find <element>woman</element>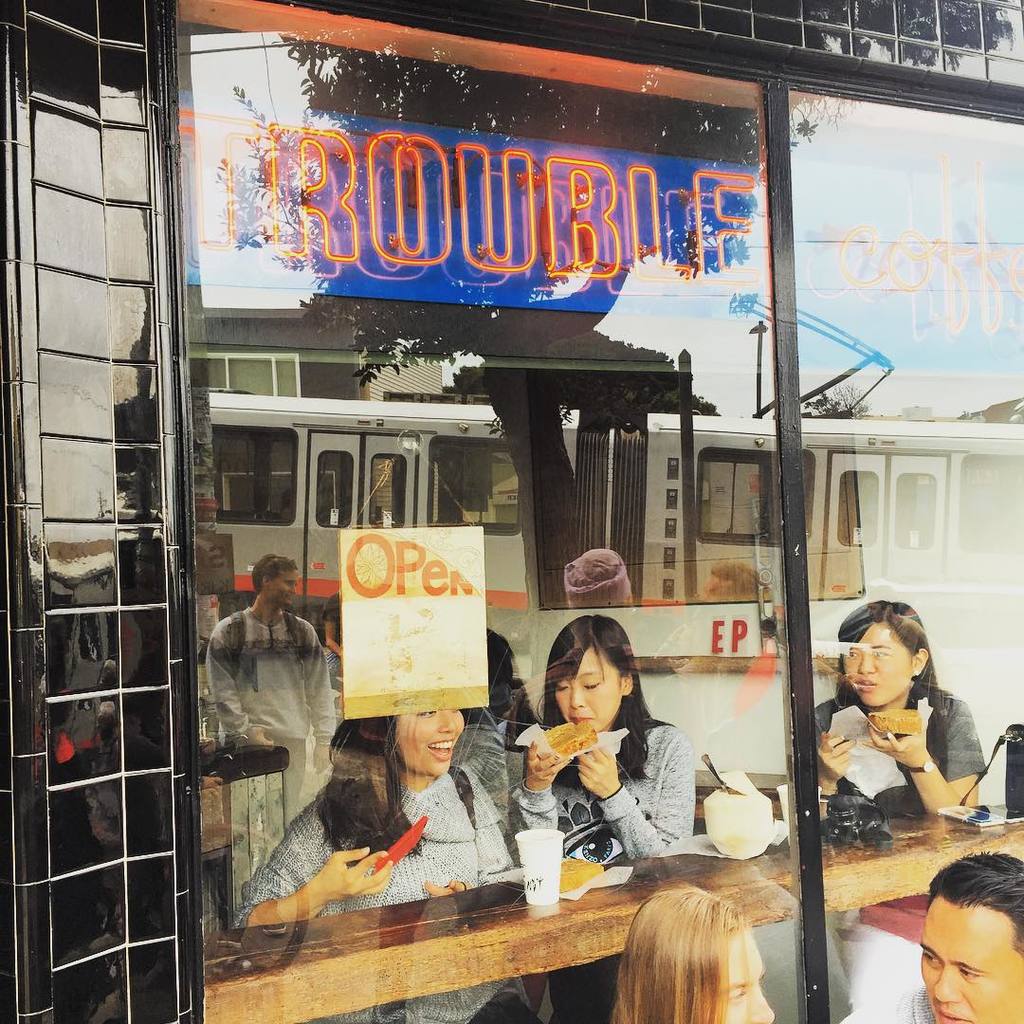
[226,712,518,926]
